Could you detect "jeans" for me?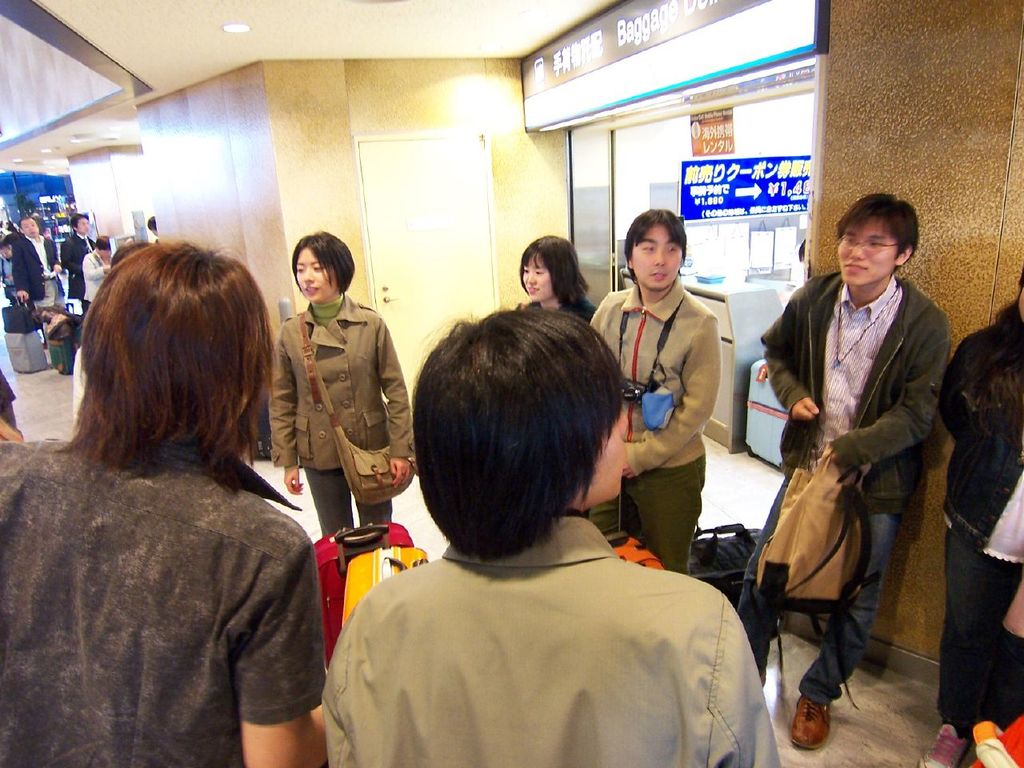
Detection result: detection(27, 284, 63, 310).
